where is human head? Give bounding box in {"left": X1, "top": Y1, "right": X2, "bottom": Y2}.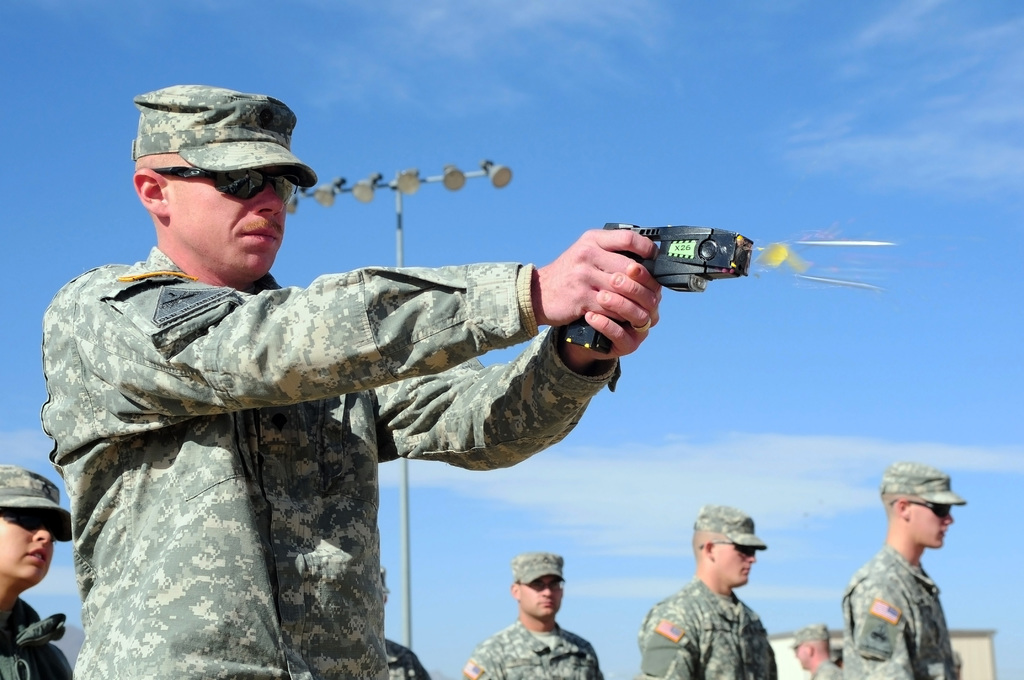
{"left": 877, "top": 456, "right": 970, "bottom": 551}.
